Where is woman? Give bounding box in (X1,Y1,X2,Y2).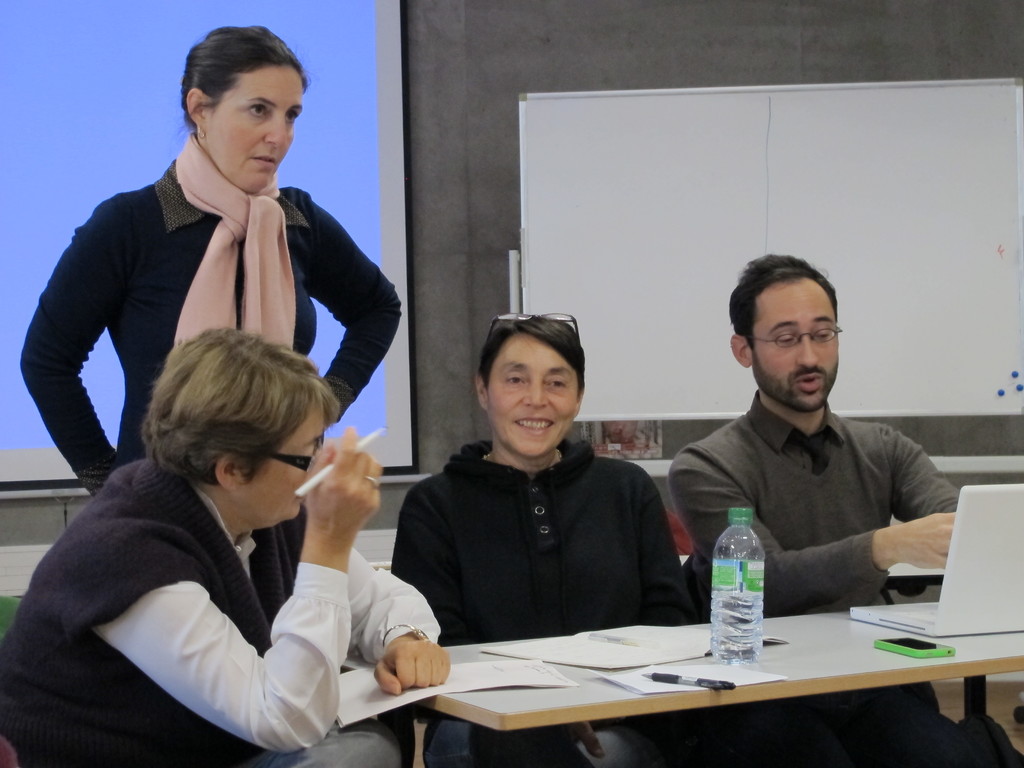
(391,311,692,767).
